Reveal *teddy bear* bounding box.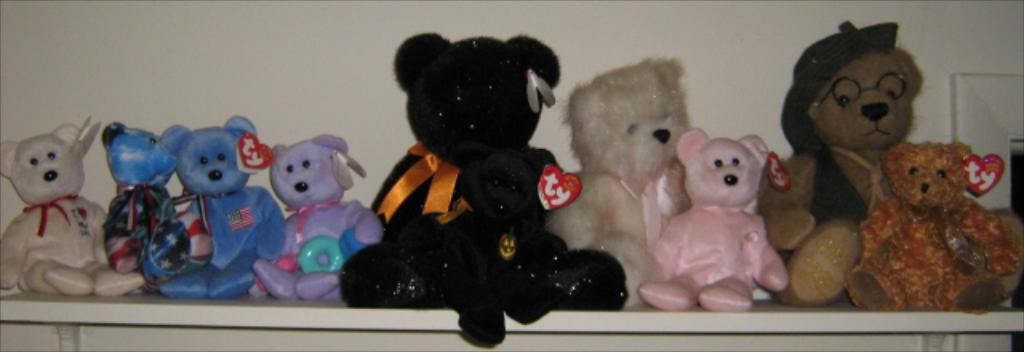
Revealed: 552, 51, 680, 307.
